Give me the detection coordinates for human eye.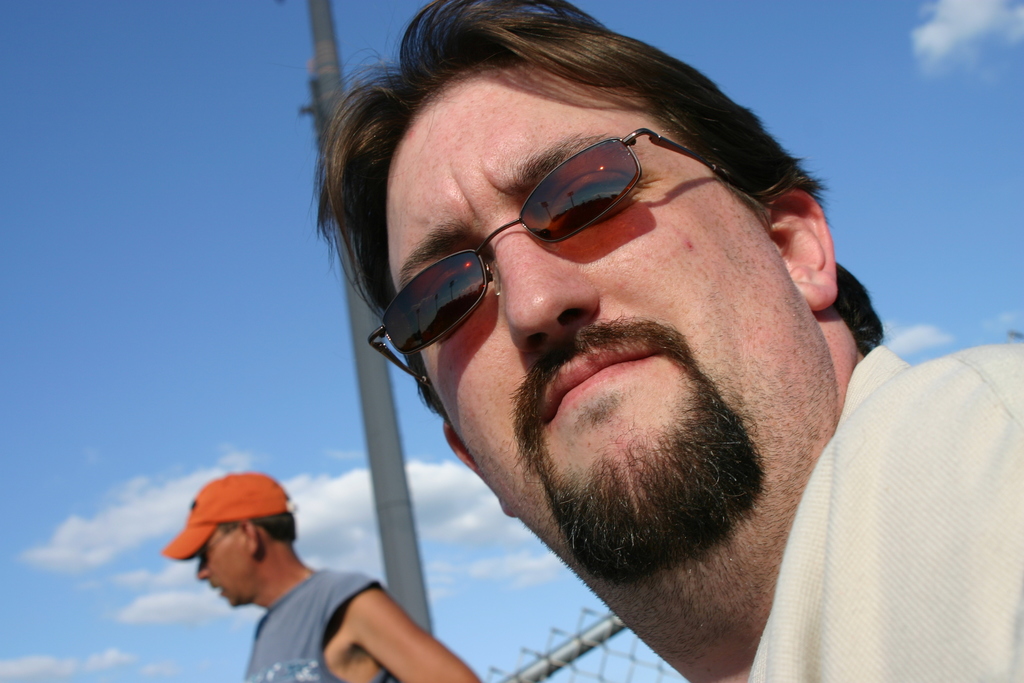
[541, 173, 634, 220].
